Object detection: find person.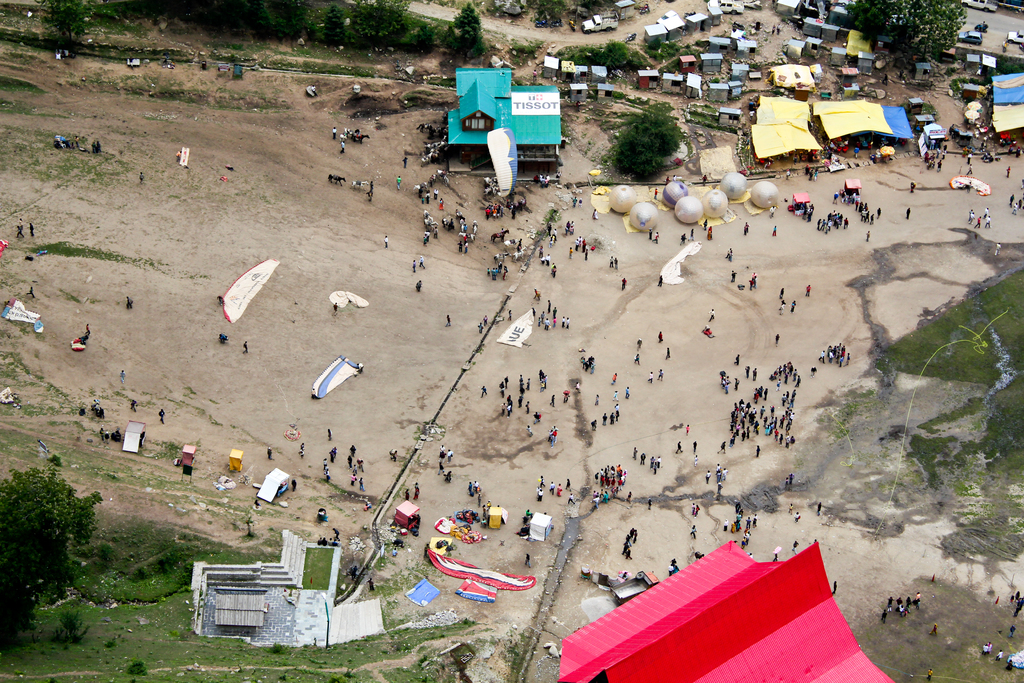
l=530, t=307, r=537, b=318.
